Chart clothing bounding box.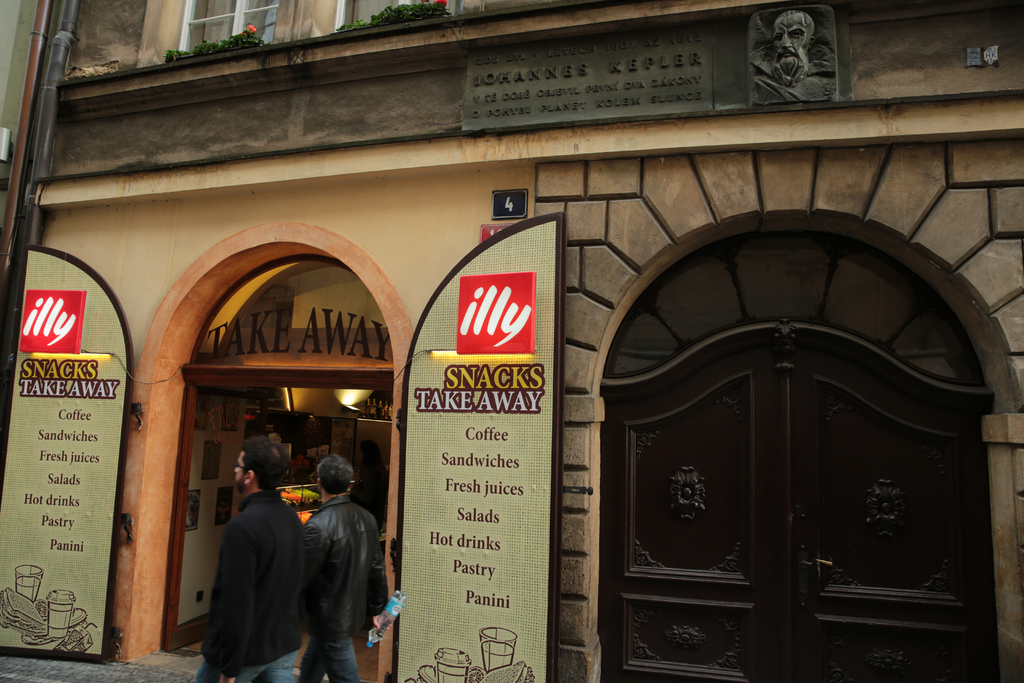
Charted: l=193, t=466, r=298, b=682.
